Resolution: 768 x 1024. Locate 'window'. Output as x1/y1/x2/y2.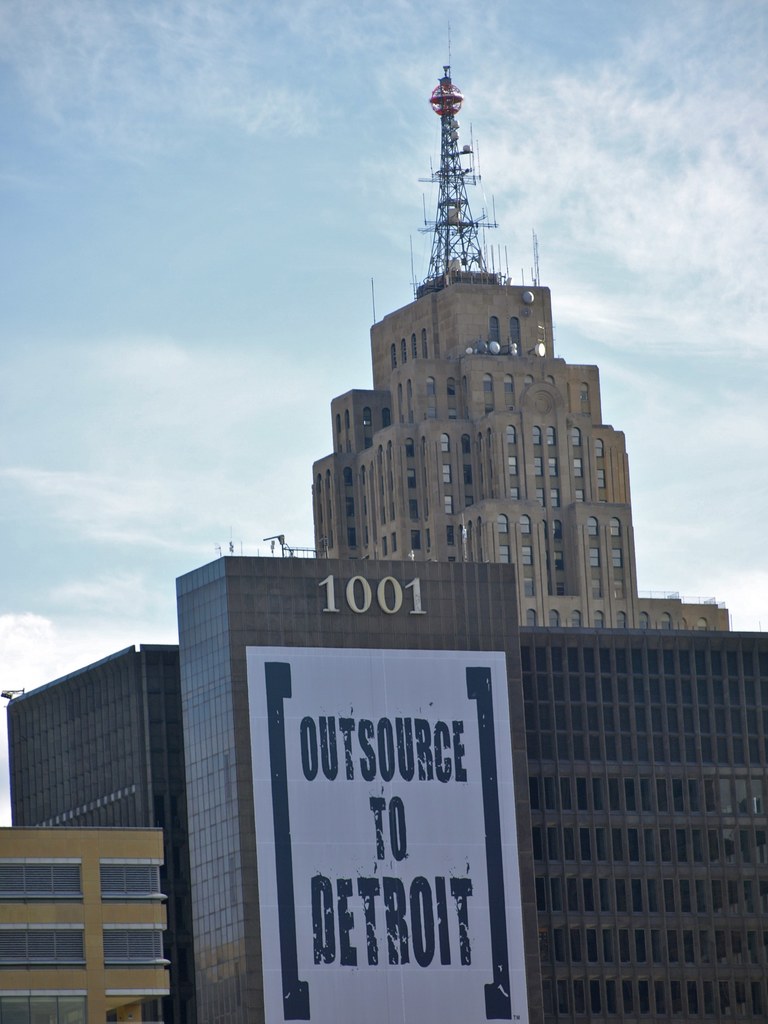
0/986/88/1023.
